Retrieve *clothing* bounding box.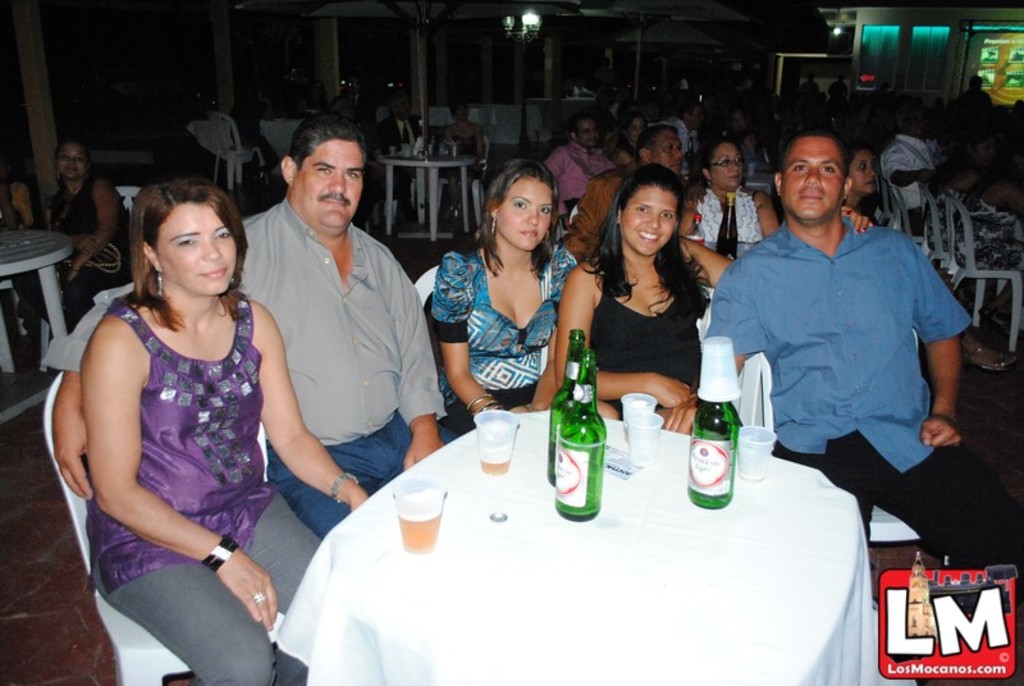
Bounding box: [x1=876, y1=132, x2=943, y2=239].
